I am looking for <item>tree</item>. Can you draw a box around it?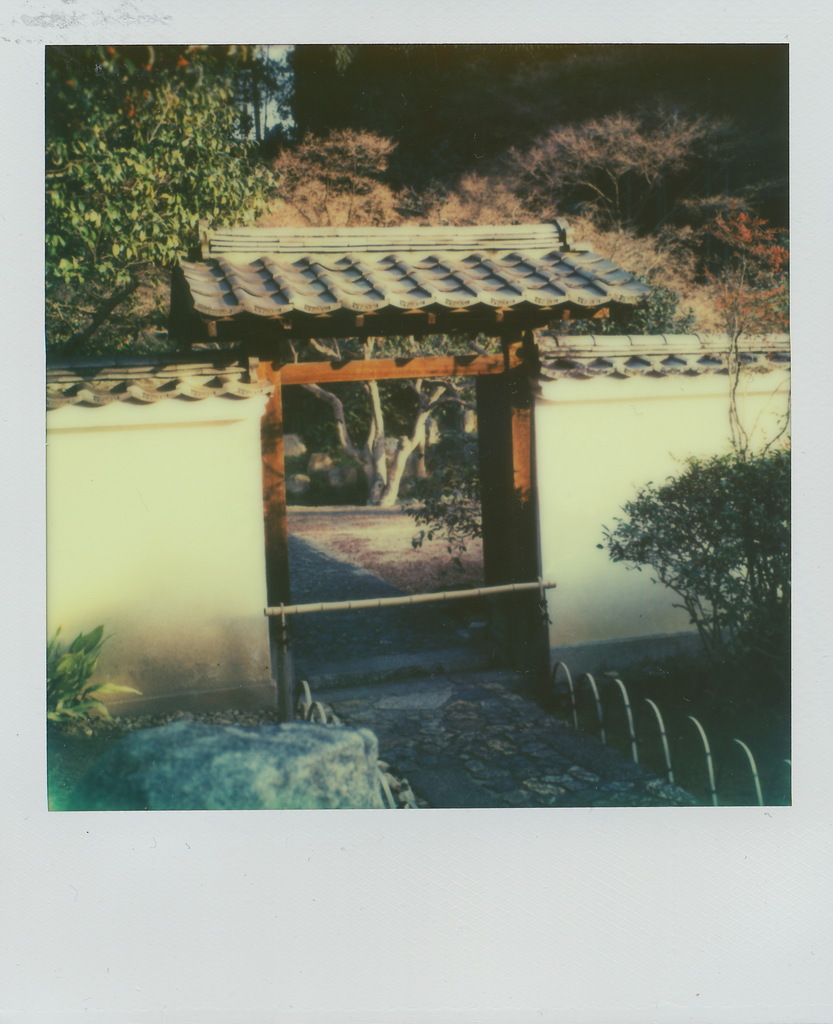
Sure, the bounding box is crop(36, 44, 300, 387).
